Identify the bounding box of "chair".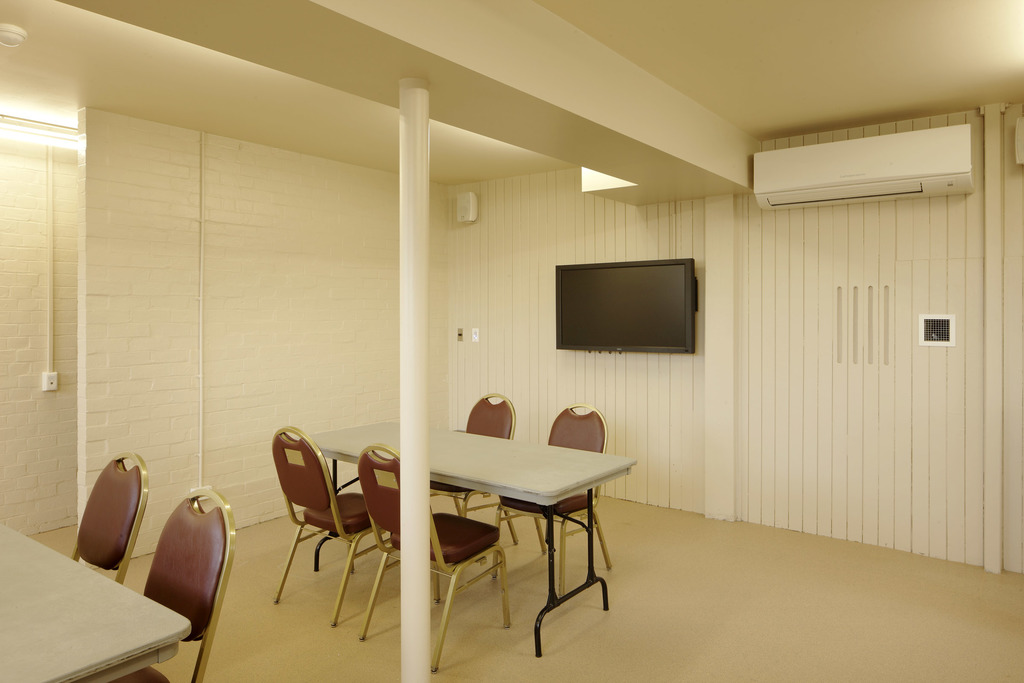
<bbox>71, 453, 152, 583</bbox>.
